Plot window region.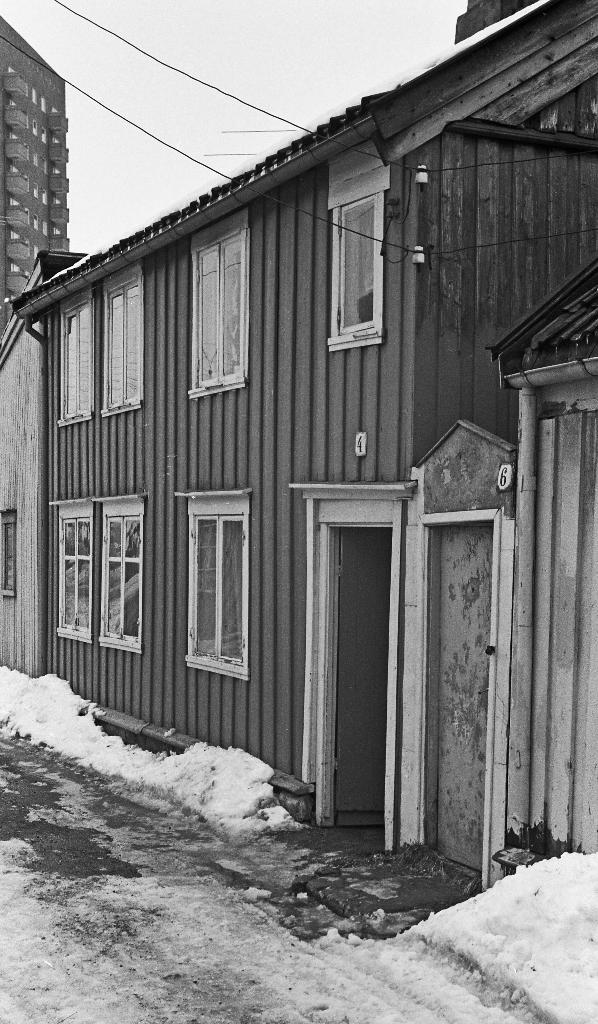
Plotted at Rect(34, 182, 40, 200).
